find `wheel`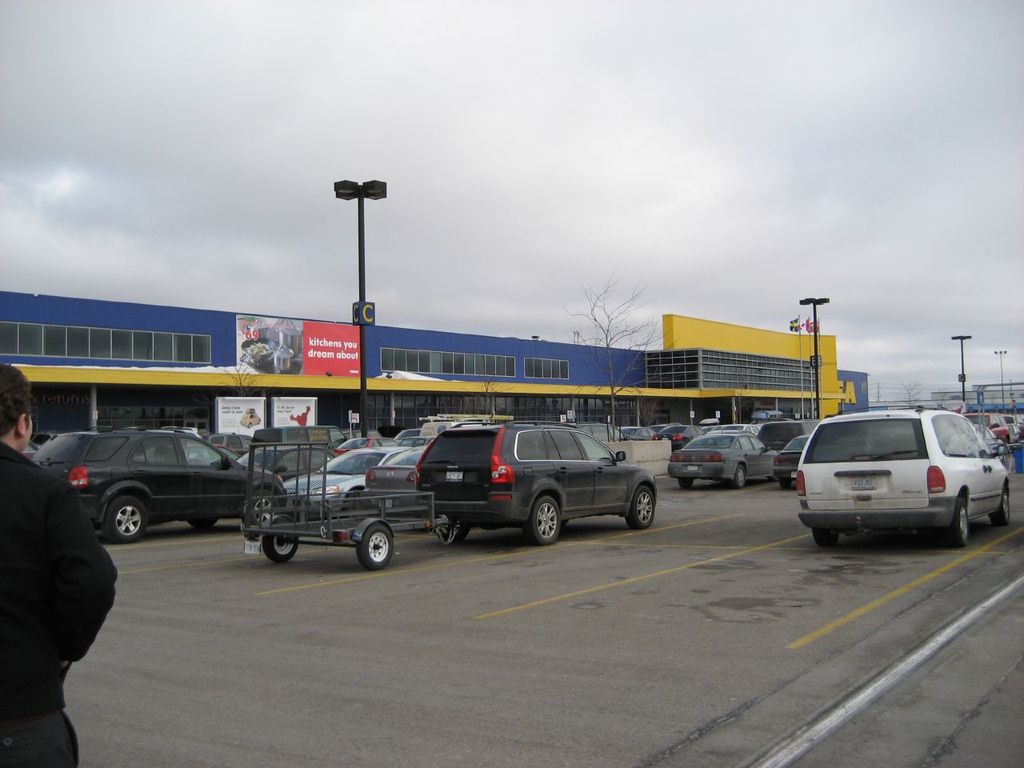
select_region(682, 477, 692, 488)
